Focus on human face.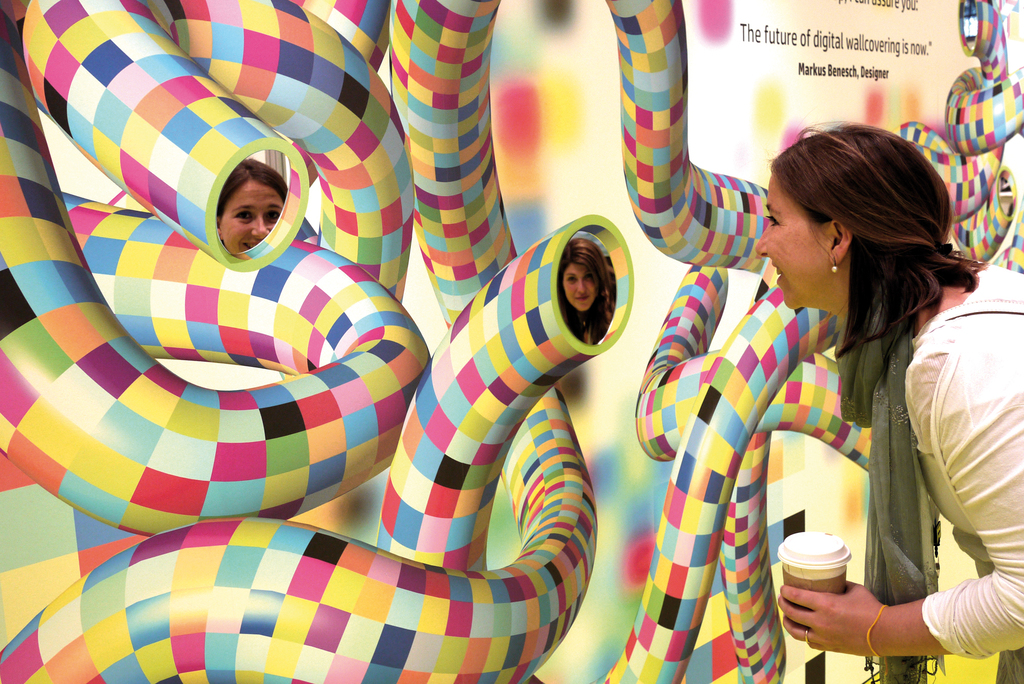
Focused at [left=563, top=256, right=598, bottom=308].
